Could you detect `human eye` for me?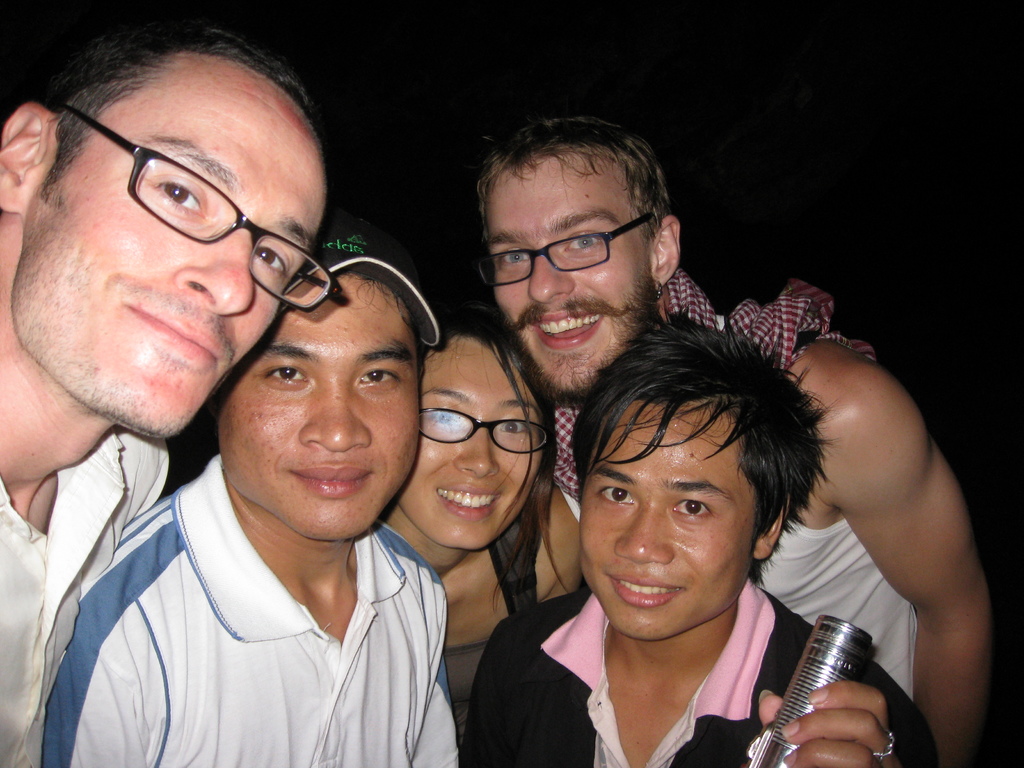
Detection result: x1=496 y1=415 x2=531 y2=436.
